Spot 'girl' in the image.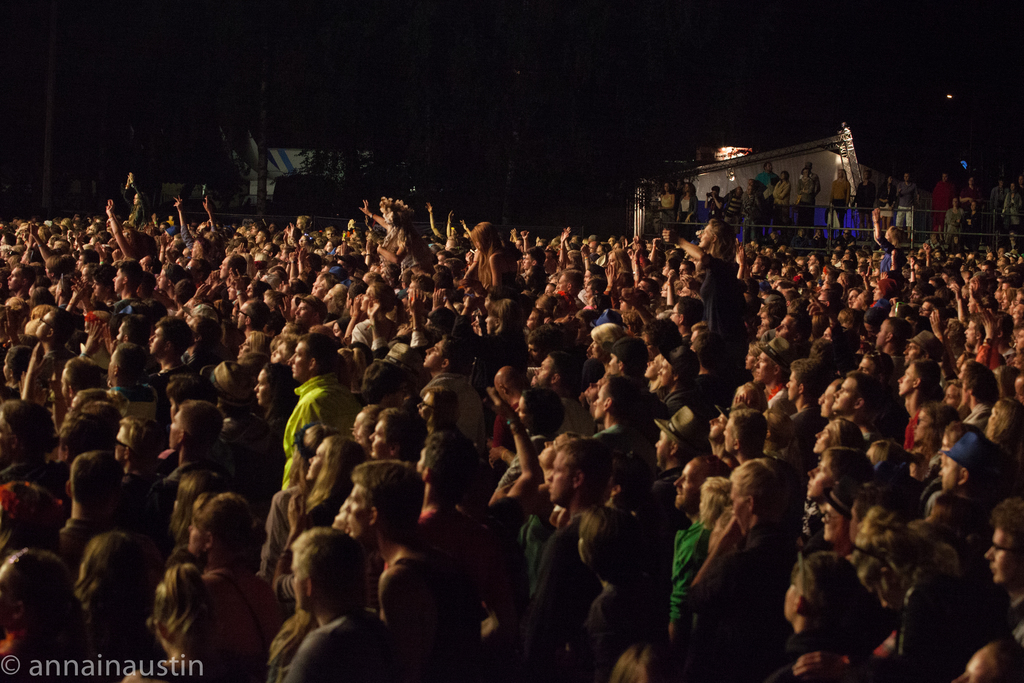
'girl' found at region(773, 170, 789, 226).
